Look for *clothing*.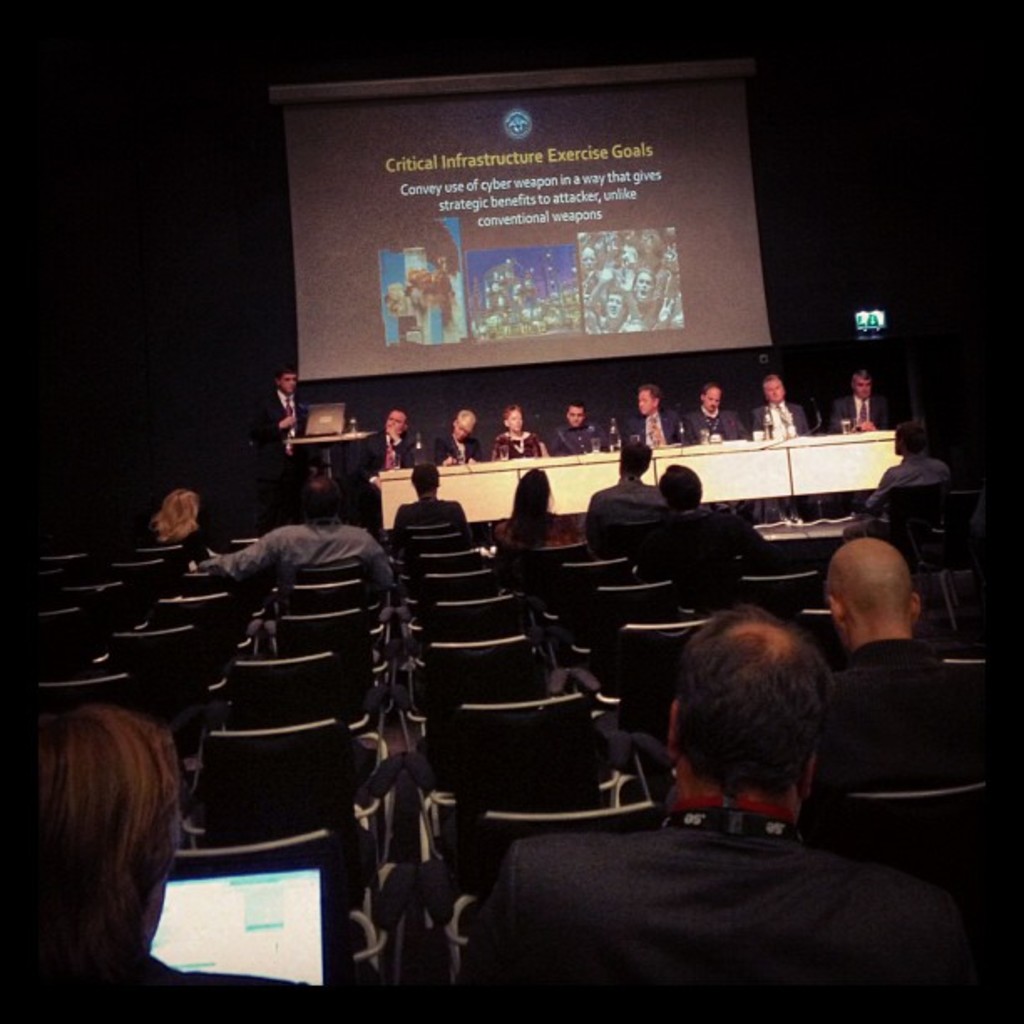
Found: (left=833, top=390, right=895, bottom=428).
